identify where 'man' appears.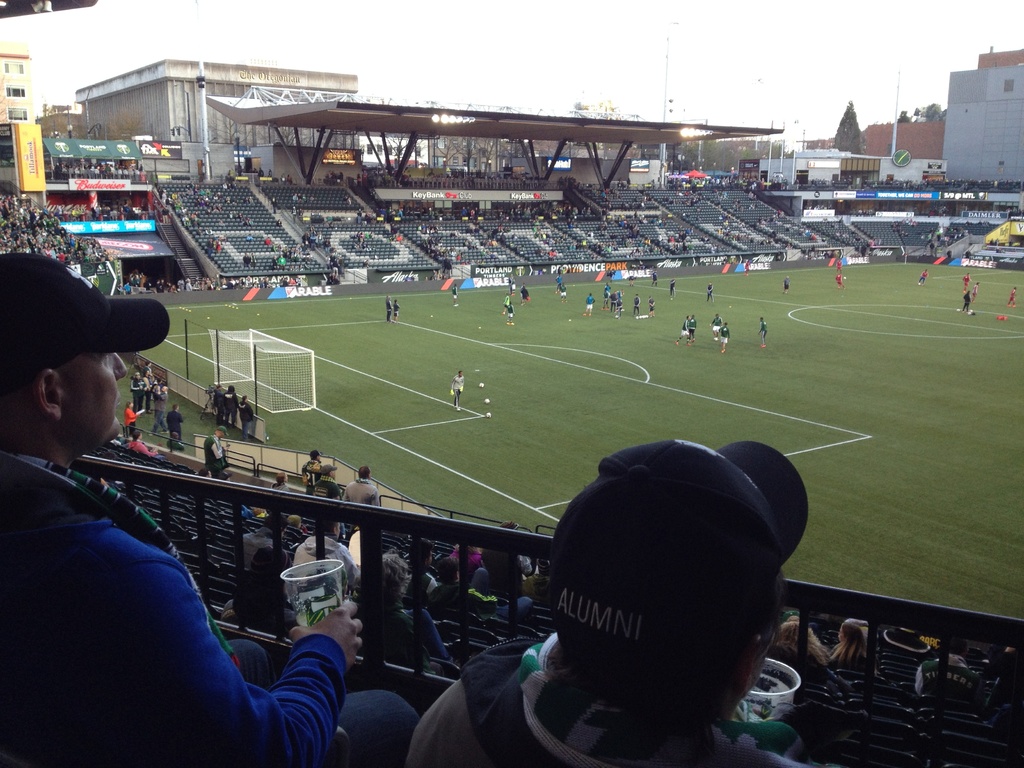
Appears at x1=744, y1=260, x2=750, y2=273.
